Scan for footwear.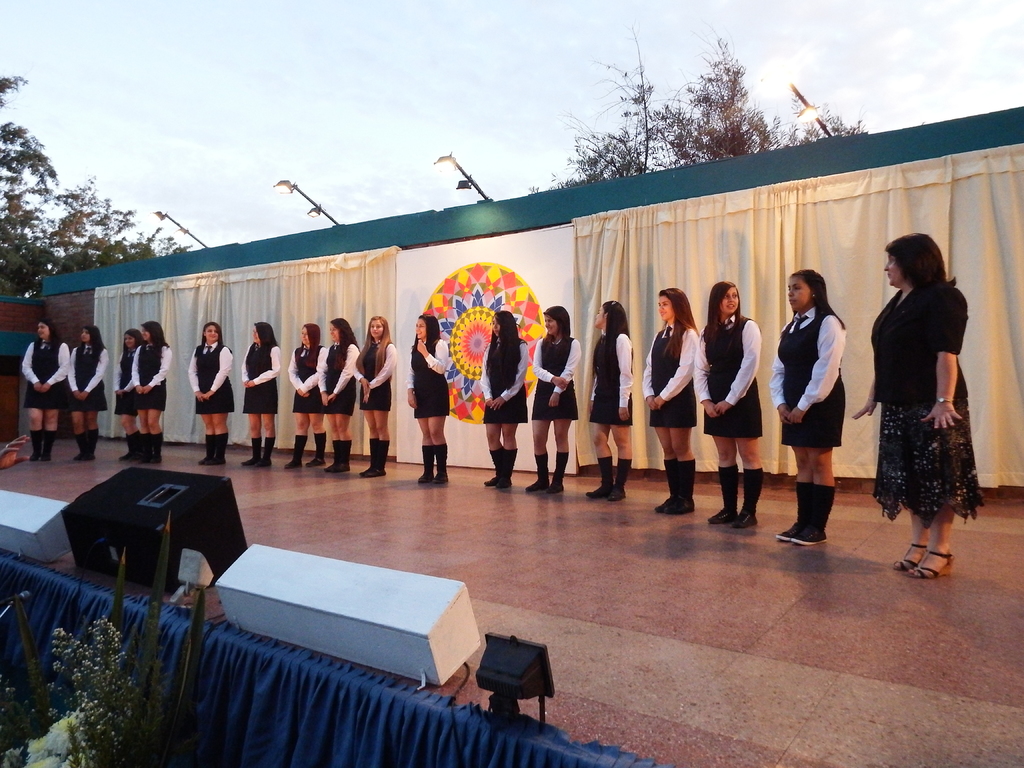
Scan result: l=320, t=443, r=345, b=475.
